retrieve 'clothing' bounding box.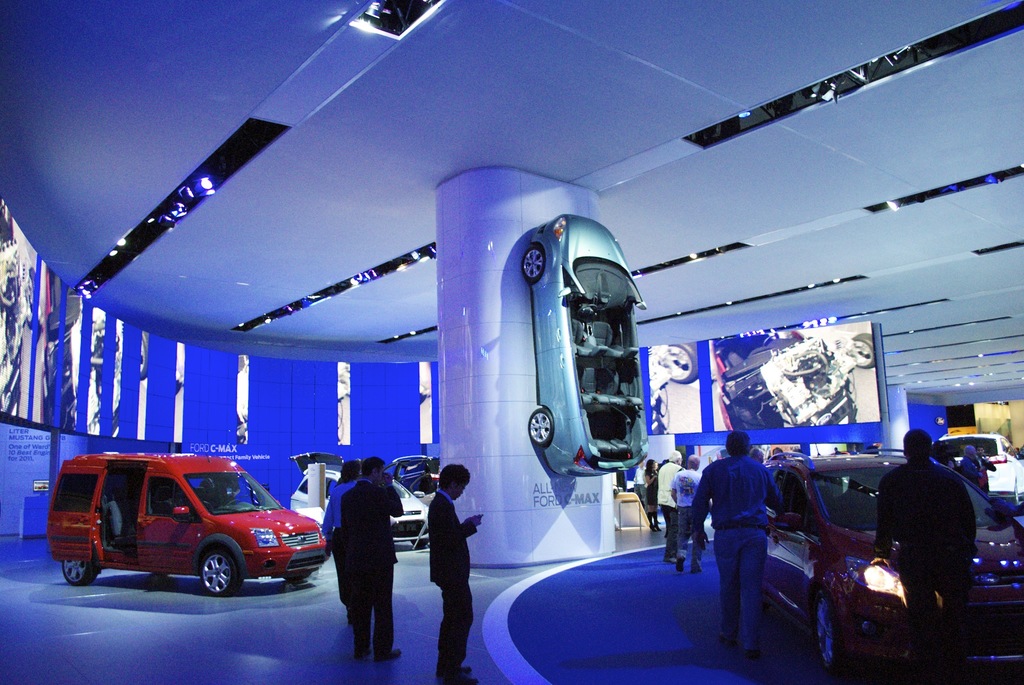
Bounding box: (x1=656, y1=462, x2=680, y2=556).
